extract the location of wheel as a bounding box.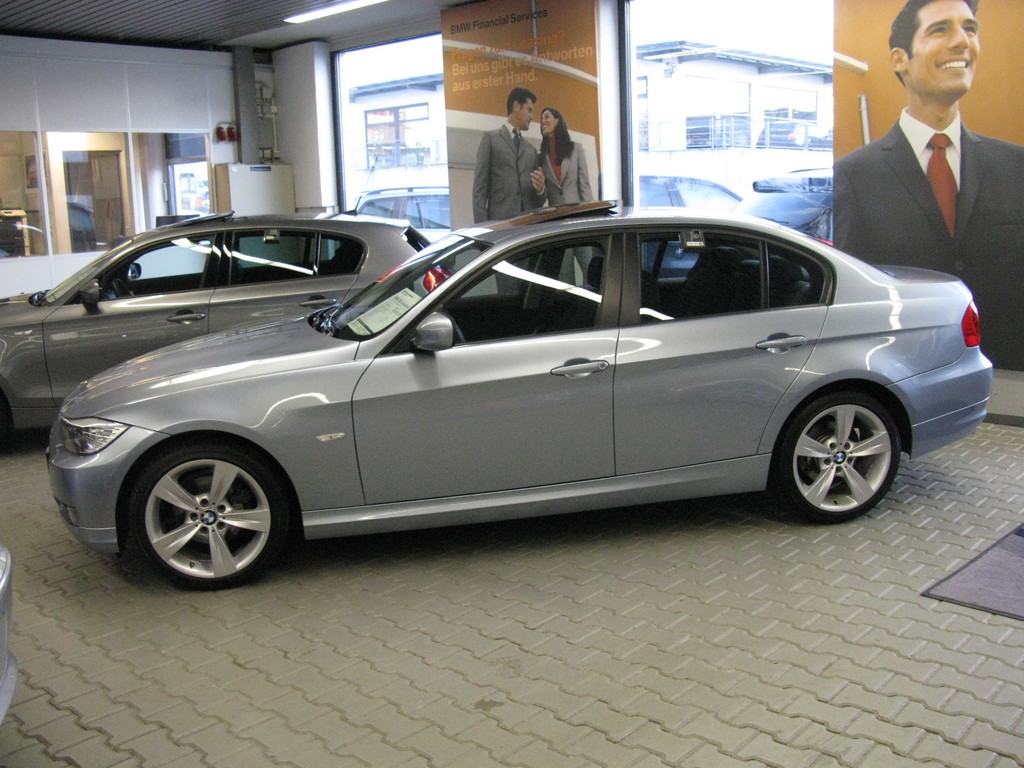
pyautogui.locateOnScreen(0, 399, 12, 456).
